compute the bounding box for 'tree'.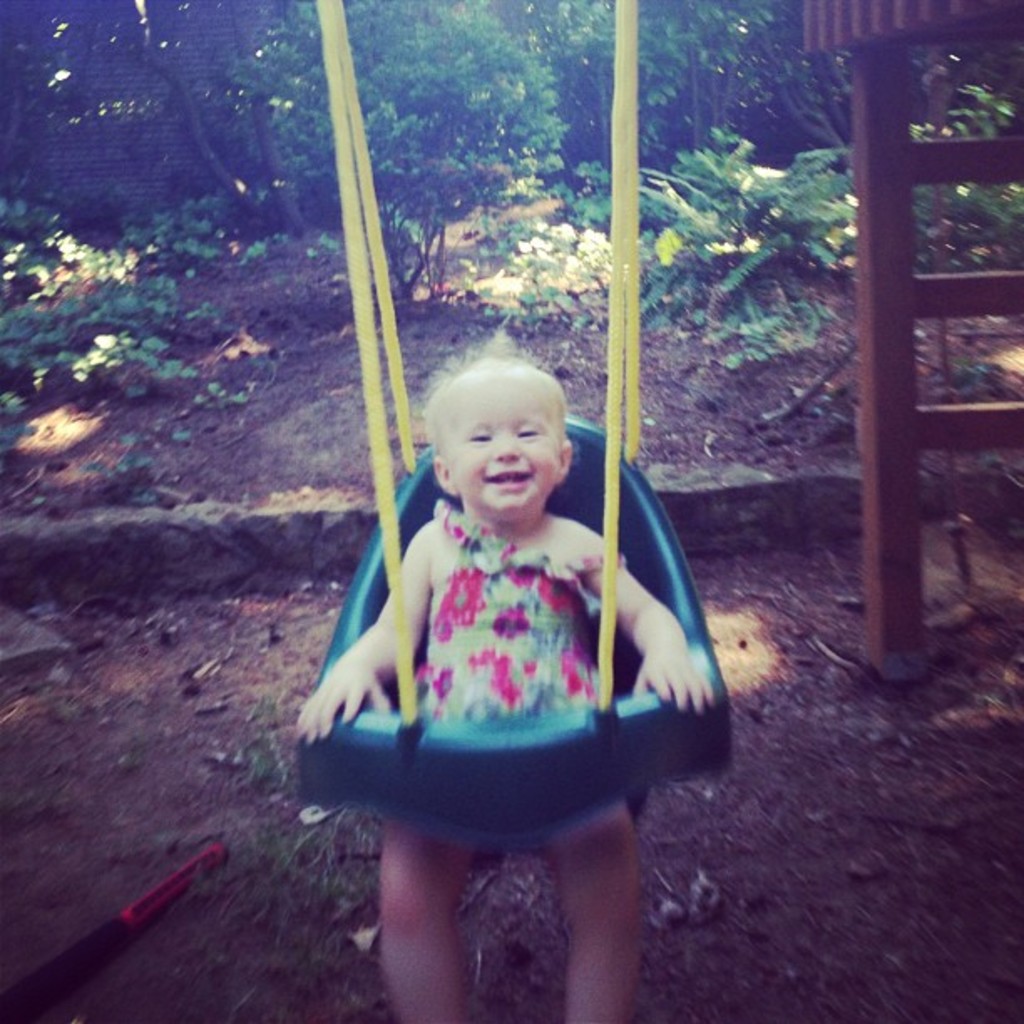
(left=0, top=0, right=335, bottom=239).
